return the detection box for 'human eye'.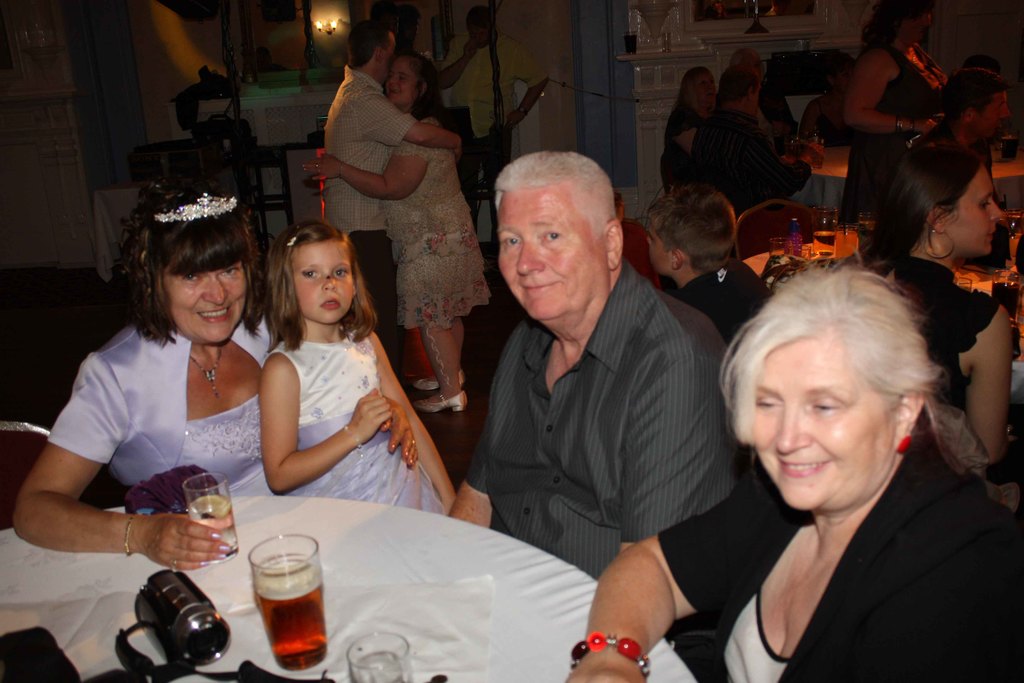
[x1=180, y1=272, x2=201, y2=283].
